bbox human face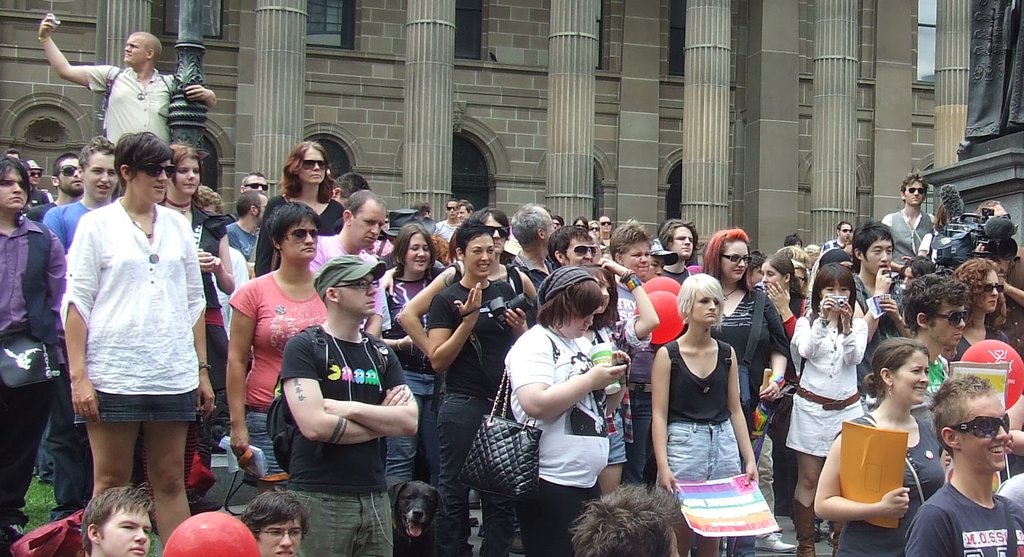
(left=545, top=211, right=559, bottom=238)
